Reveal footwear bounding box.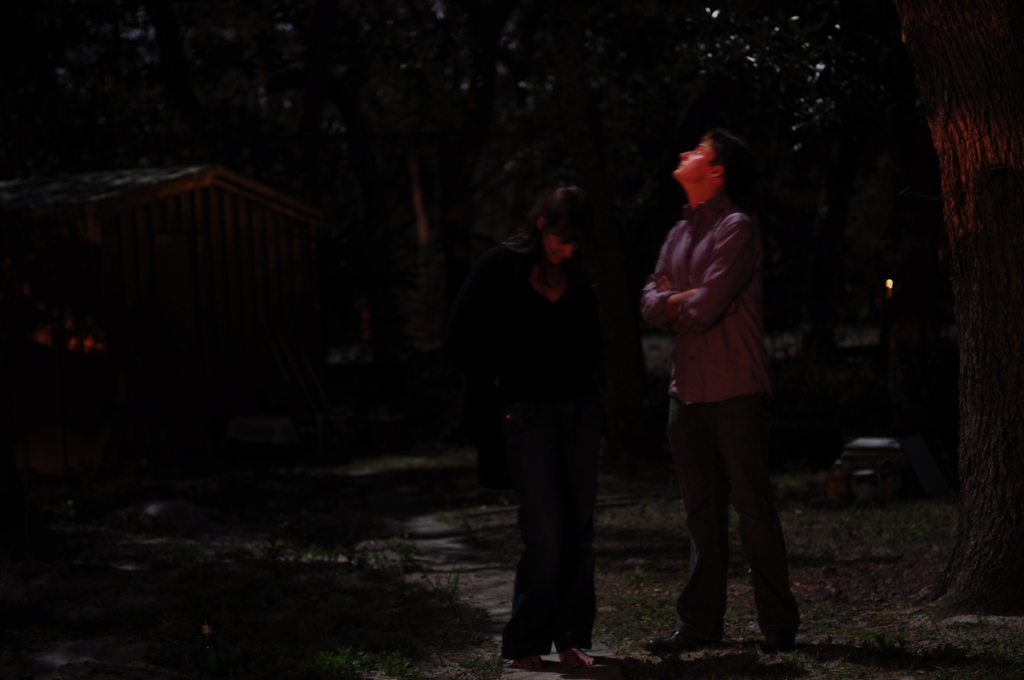
Revealed: Rect(509, 649, 543, 667).
